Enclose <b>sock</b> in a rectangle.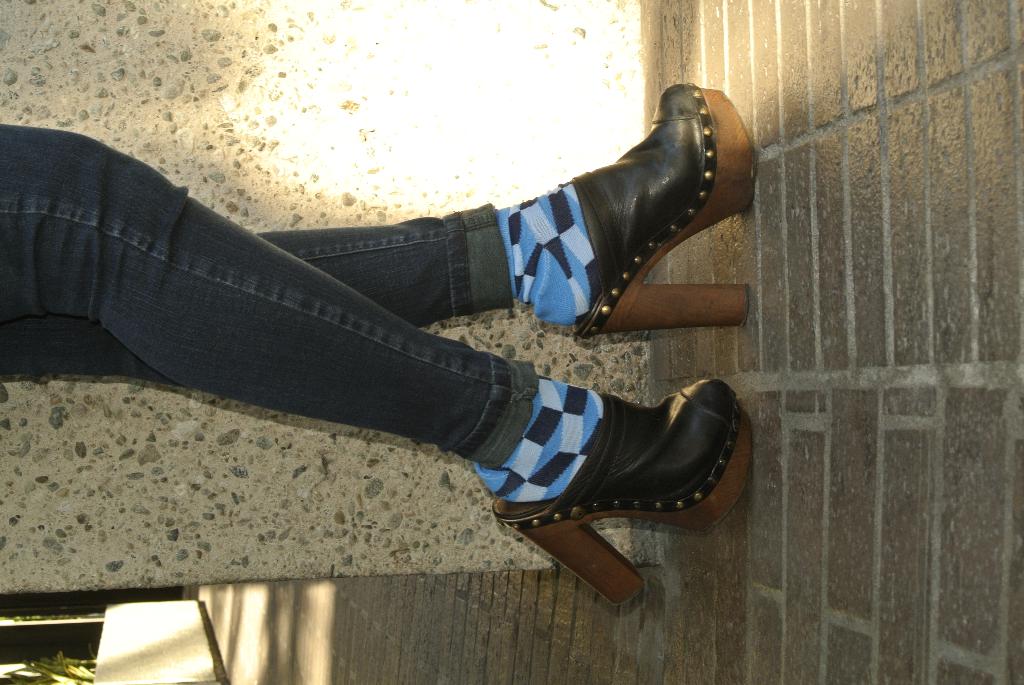
(496, 179, 598, 326).
